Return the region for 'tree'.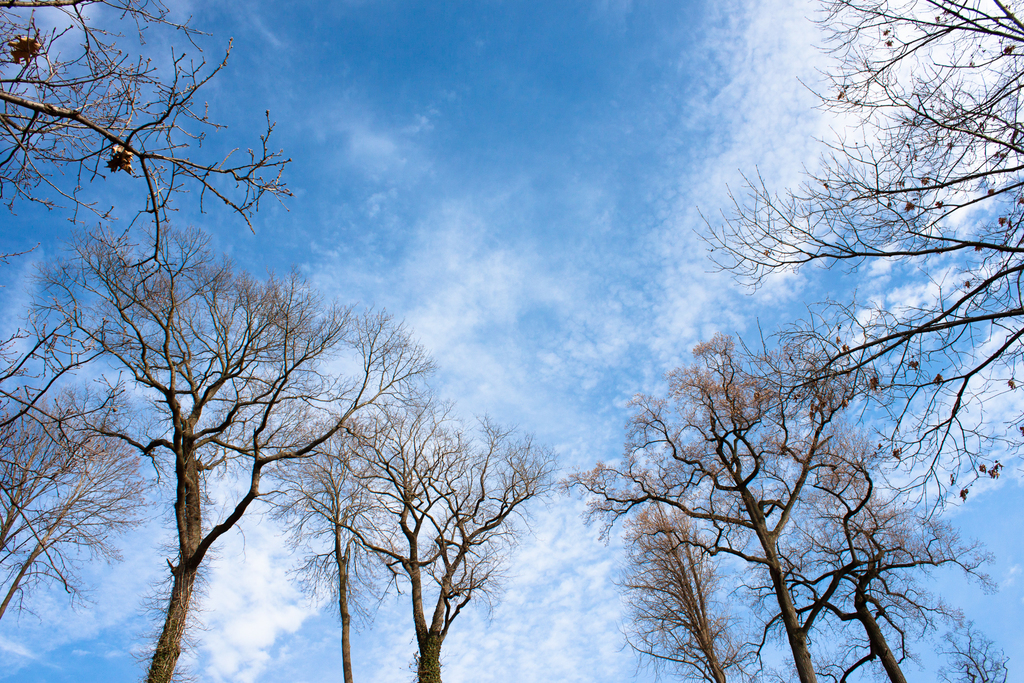
(x1=0, y1=317, x2=157, y2=625).
